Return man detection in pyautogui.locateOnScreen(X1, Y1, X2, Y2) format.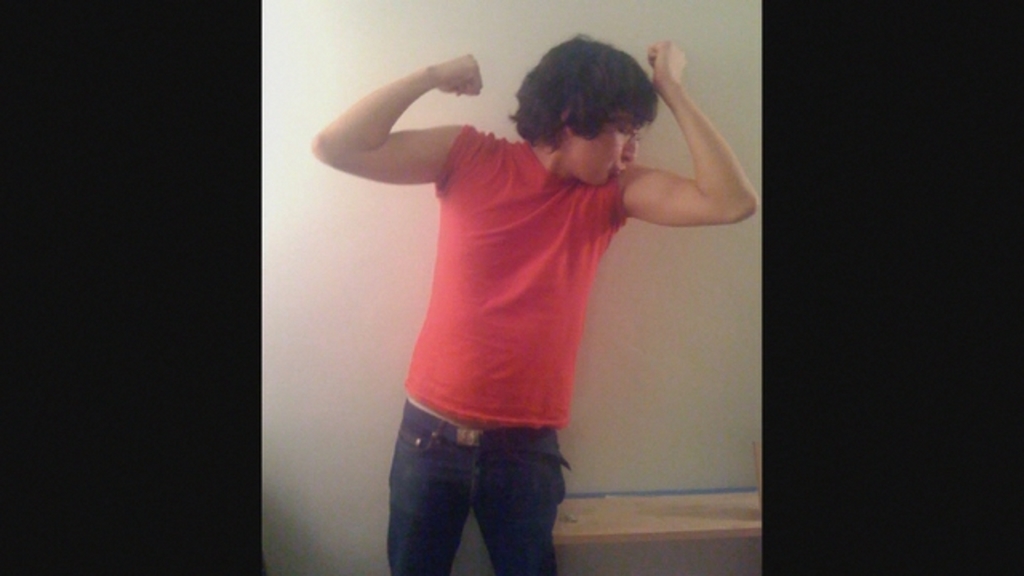
pyautogui.locateOnScreen(322, 18, 754, 565).
